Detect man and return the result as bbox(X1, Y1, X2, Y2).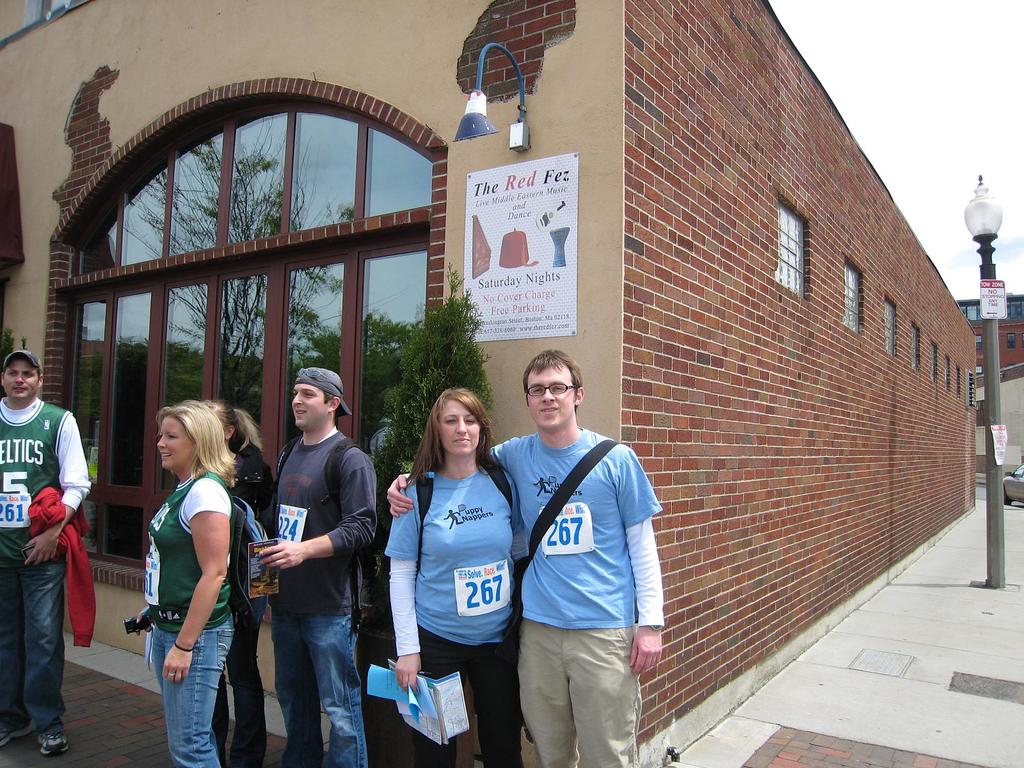
bbox(0, 352, 94, 758).
